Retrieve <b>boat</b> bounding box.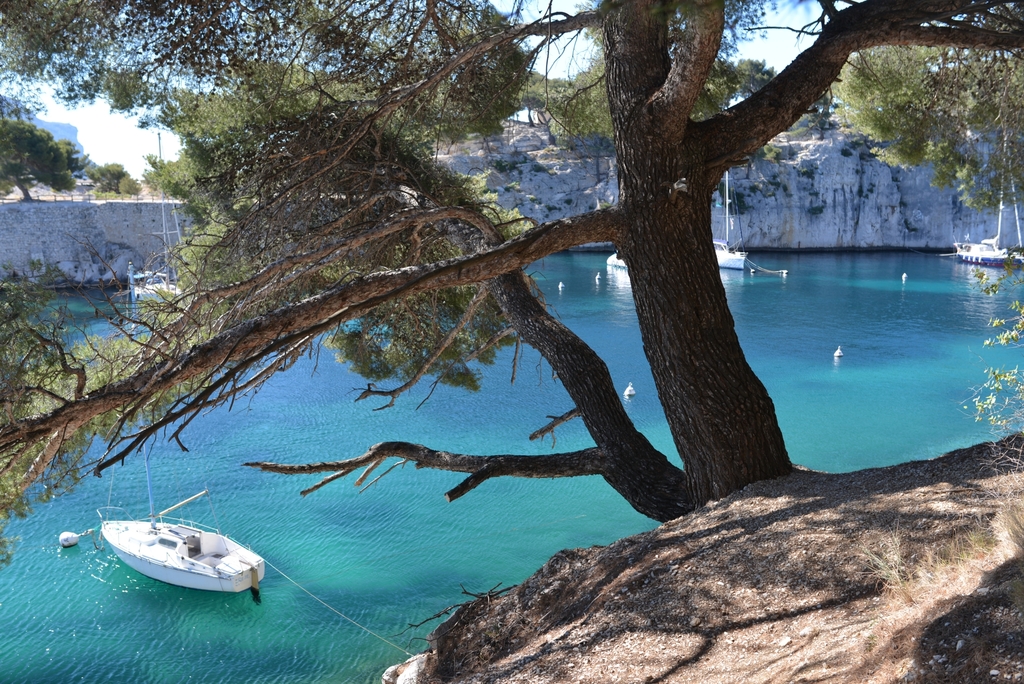
Bounding box: rect(92, 259, 273, 596).
